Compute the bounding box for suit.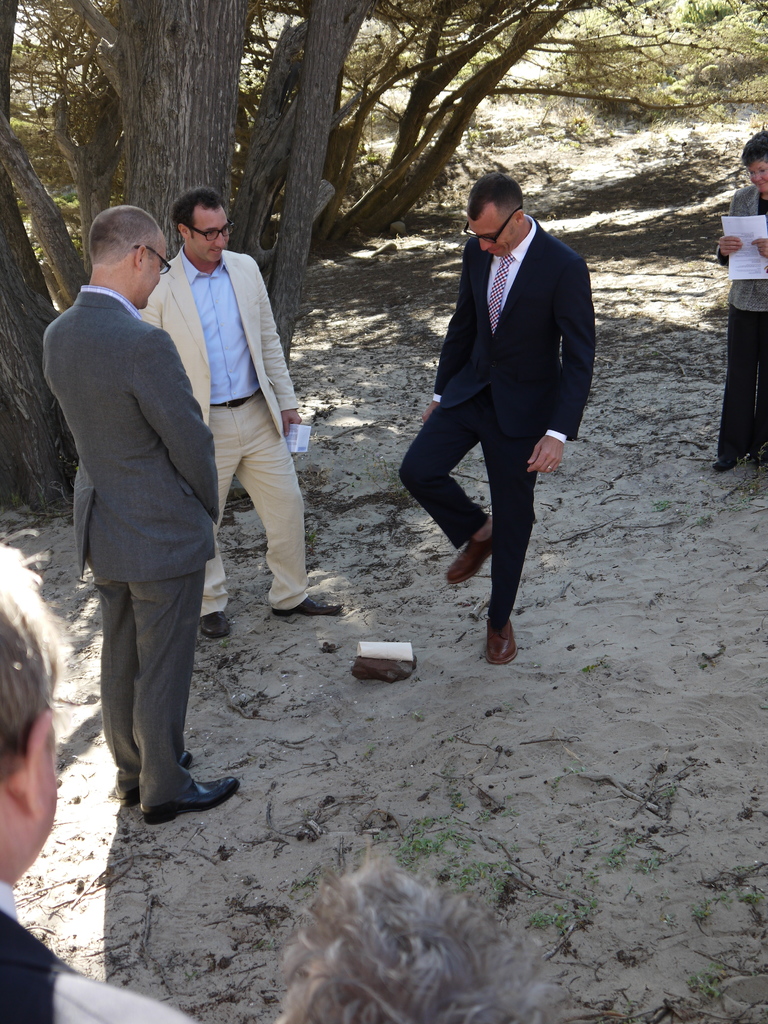
box(399, 212, 595, 620).
